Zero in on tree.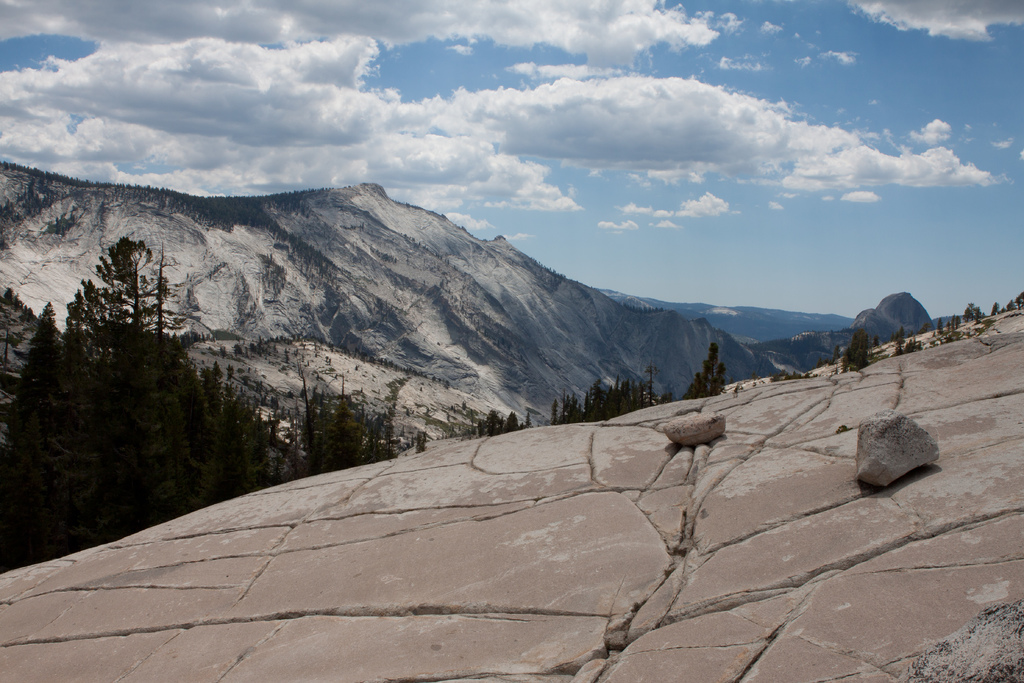
Zeroed in: (963,303,979,318).
